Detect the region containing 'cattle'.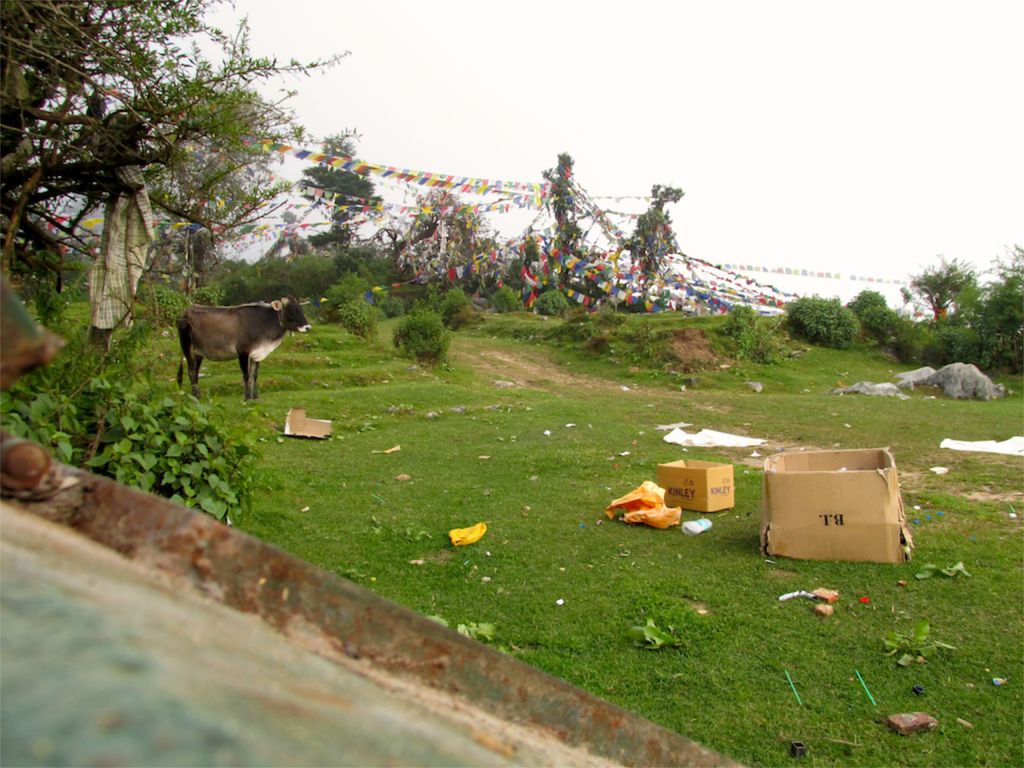
[163, 287, 307, 399].
